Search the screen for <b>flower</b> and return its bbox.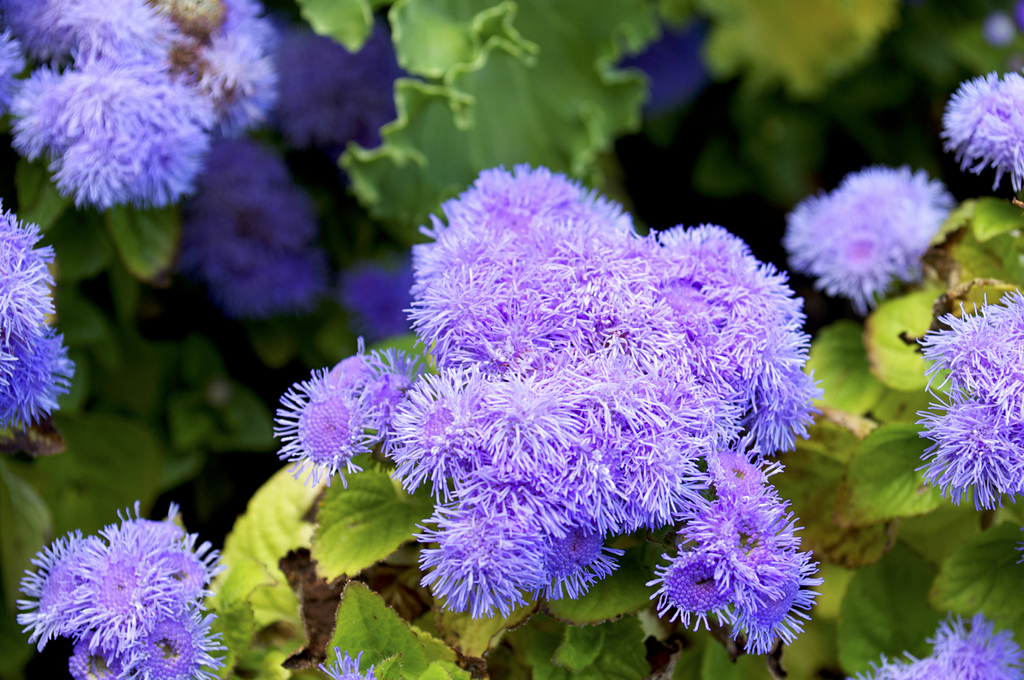
Found: rect(915, 289, 1023, 513).
